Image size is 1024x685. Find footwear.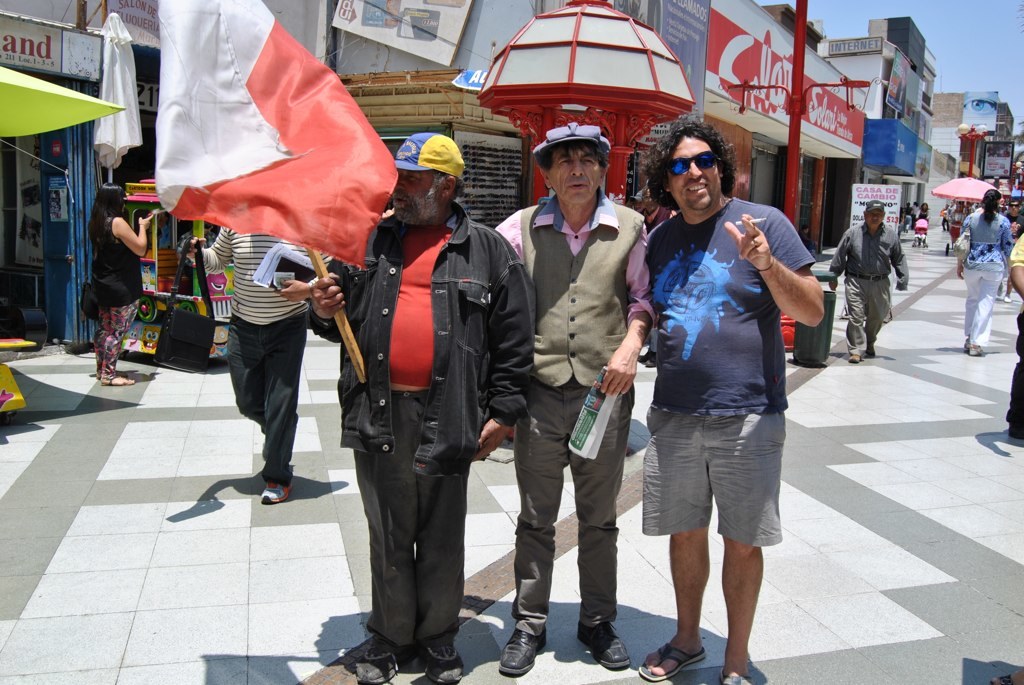
crop(500, 627, 544, 676).
